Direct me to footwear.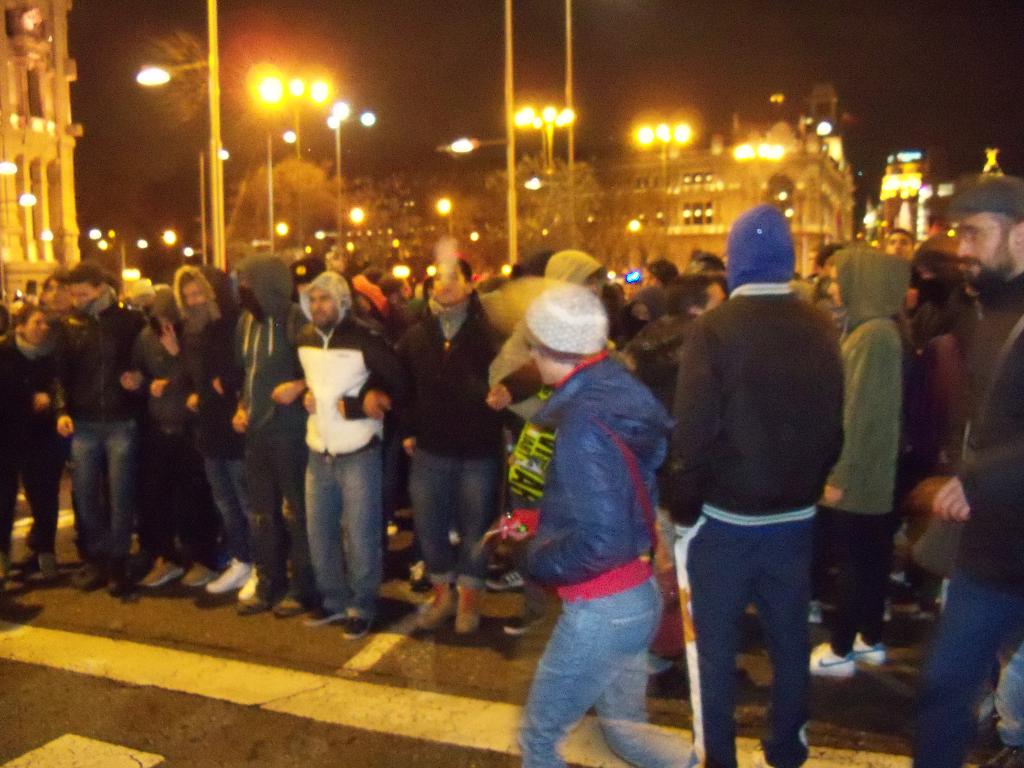
Direction: (849,632,884,664).
